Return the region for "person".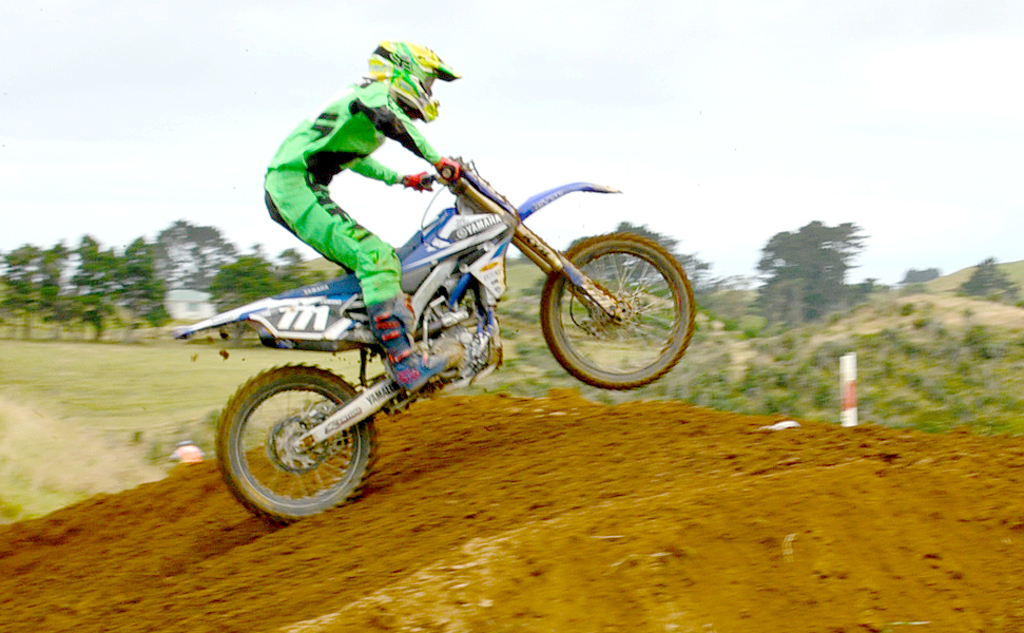
detection(260, 39, 461, 396).
